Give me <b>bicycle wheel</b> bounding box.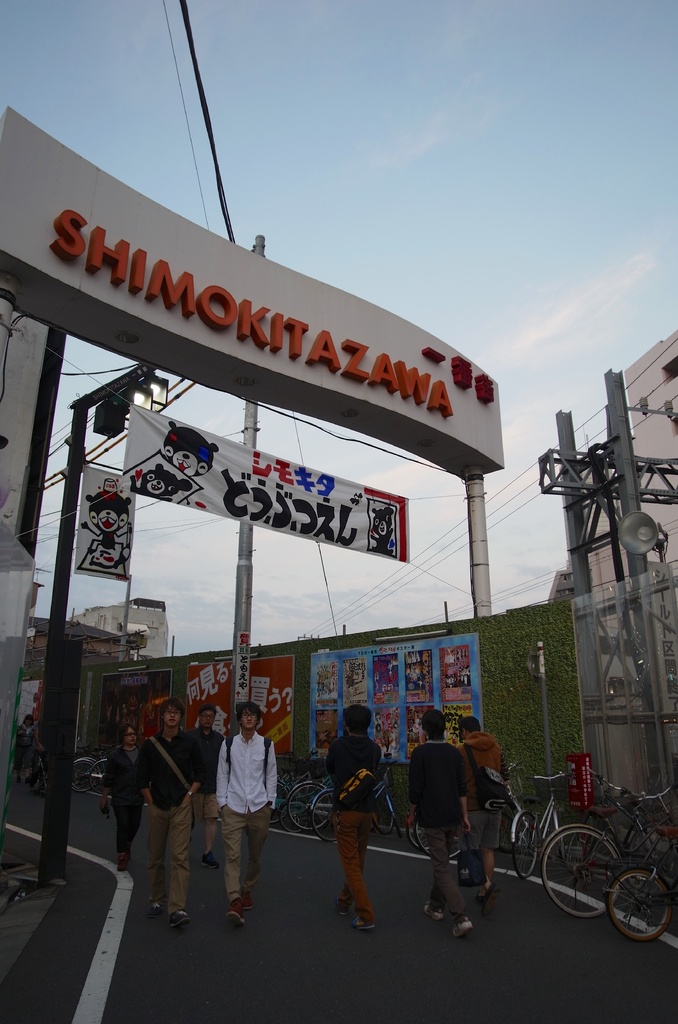
270, 783, 288, 823.
